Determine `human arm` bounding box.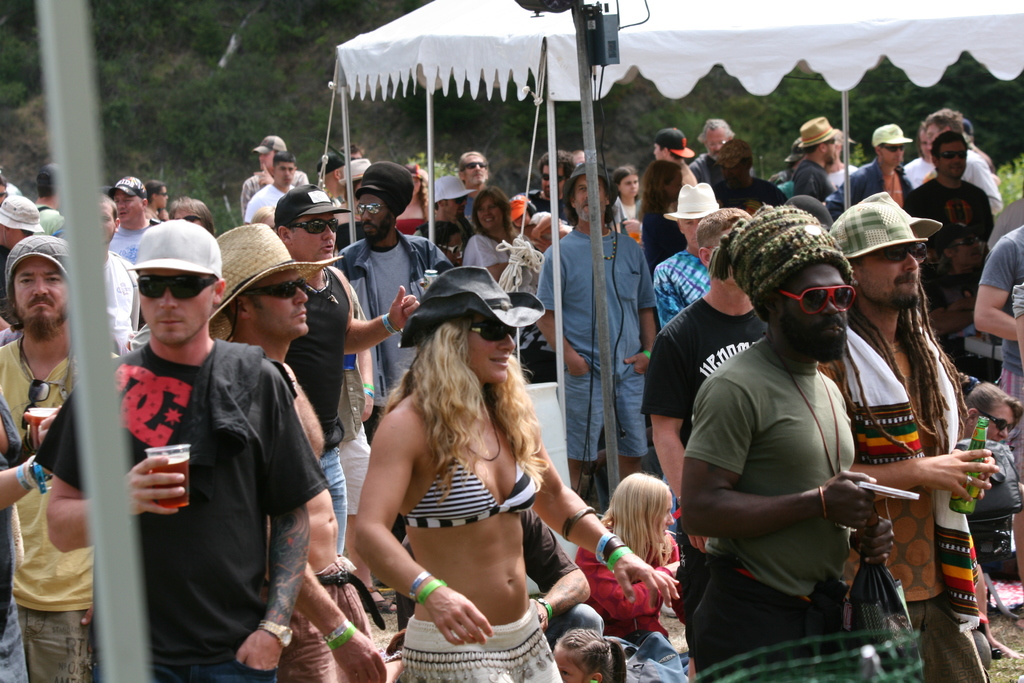
Determined: x1=536 y1=255 x2=587 y2=377.
